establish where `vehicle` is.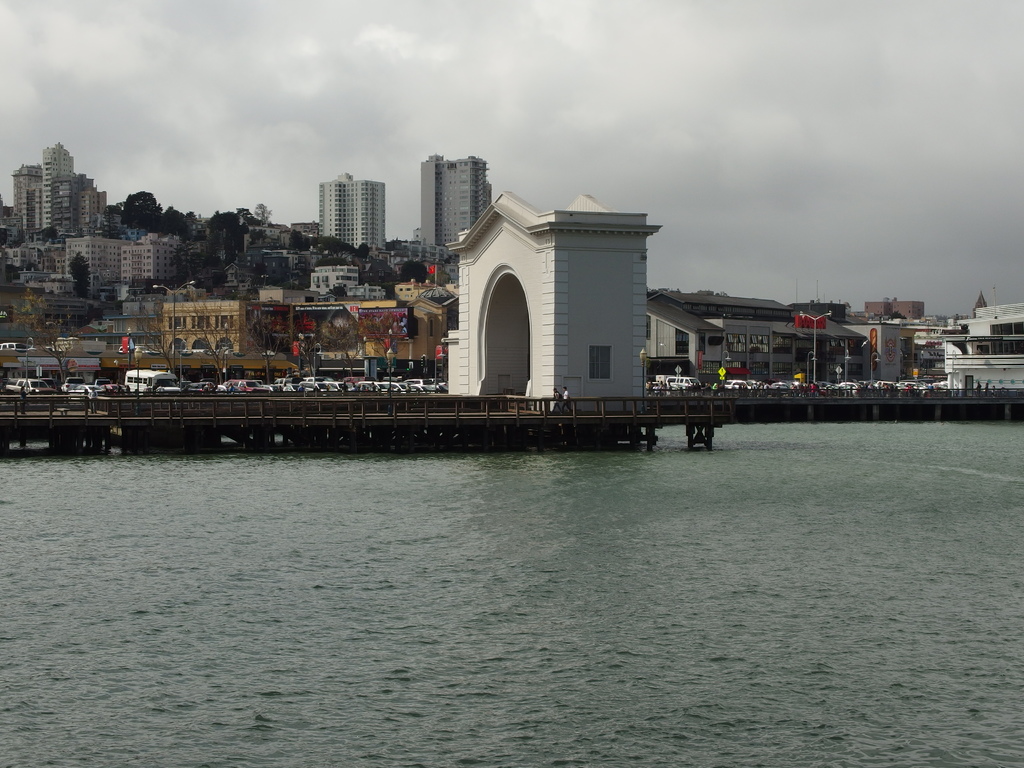
Established at {"left": 330, "top": 380, "right": 360, "bottom": 396}.
